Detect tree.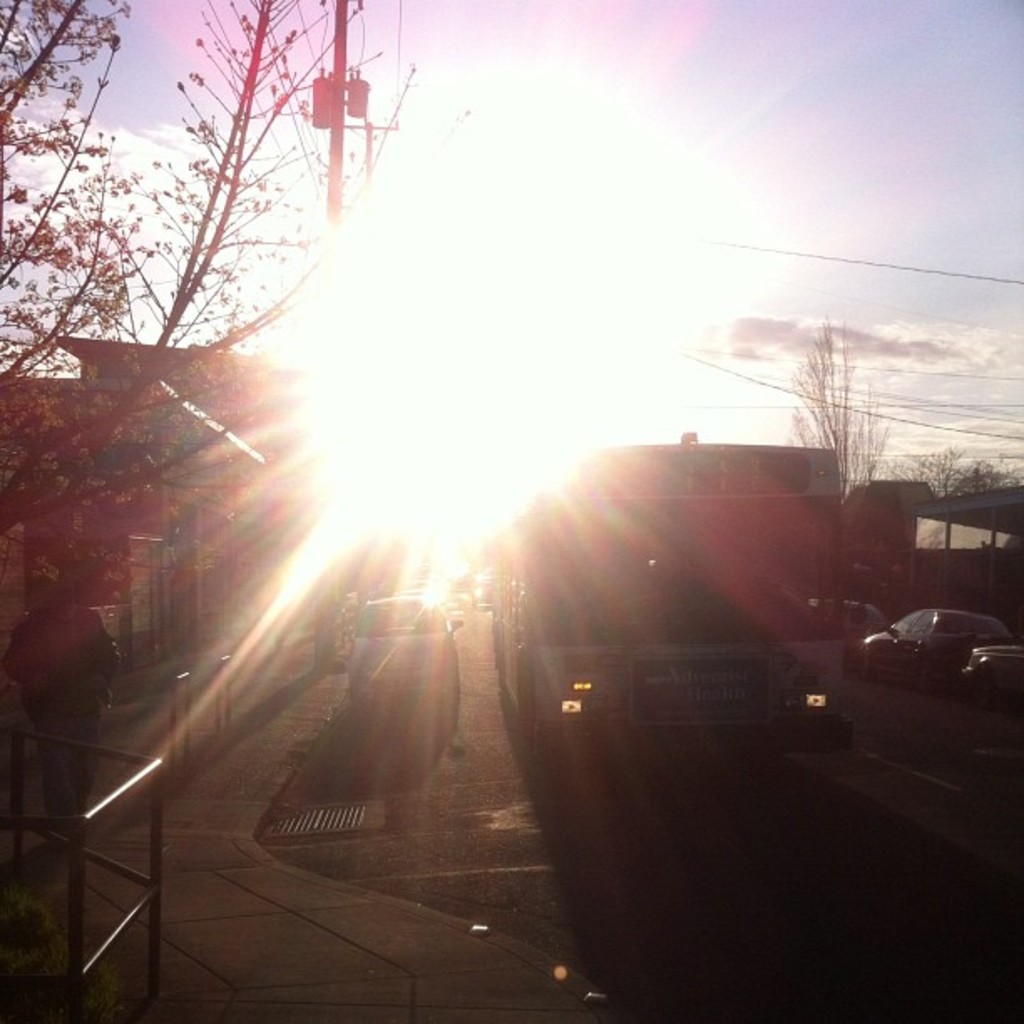
Detected at <region>0, 0, 415, 781</region>.
